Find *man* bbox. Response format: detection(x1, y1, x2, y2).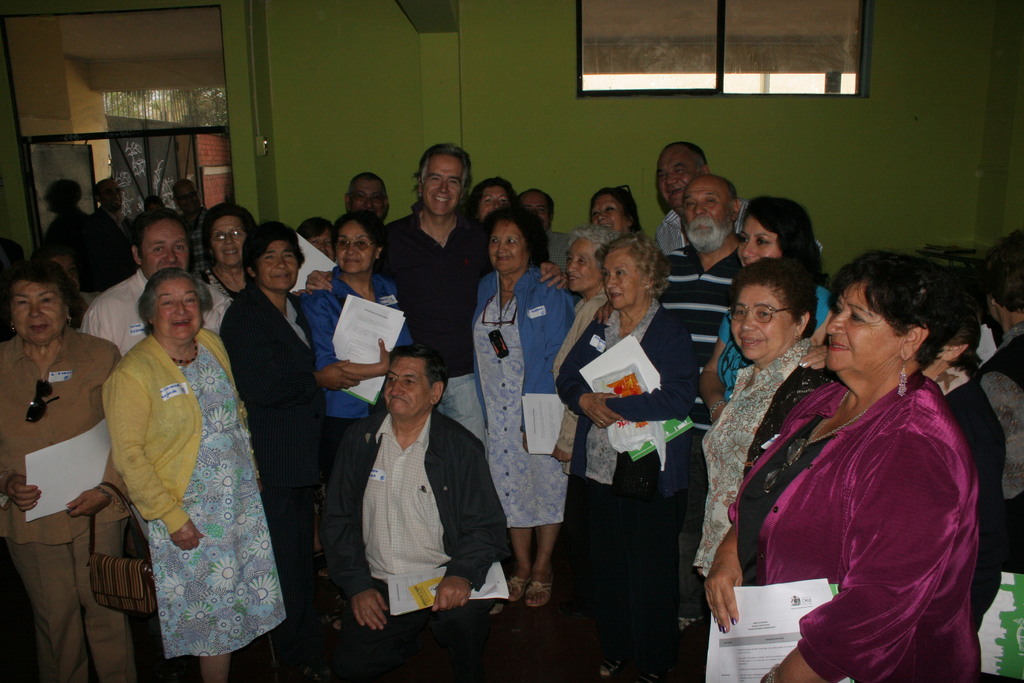
detection(659, 174, 744, 630).
